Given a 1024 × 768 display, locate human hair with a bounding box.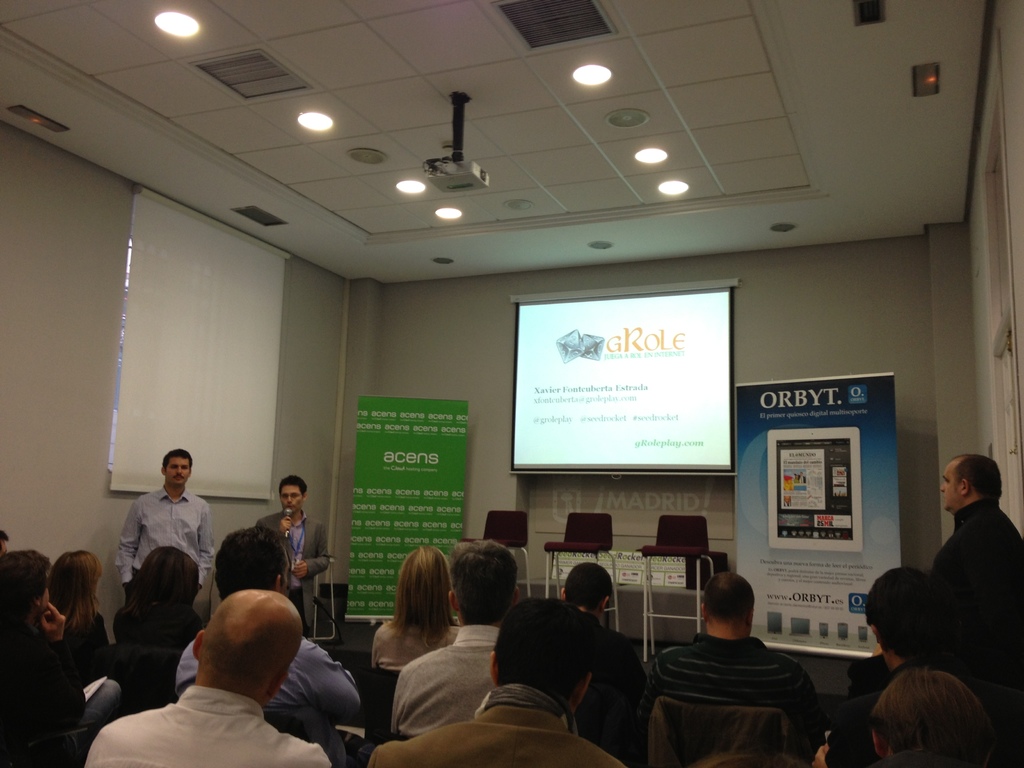
Located: box=[134, 548, 201, 614].
